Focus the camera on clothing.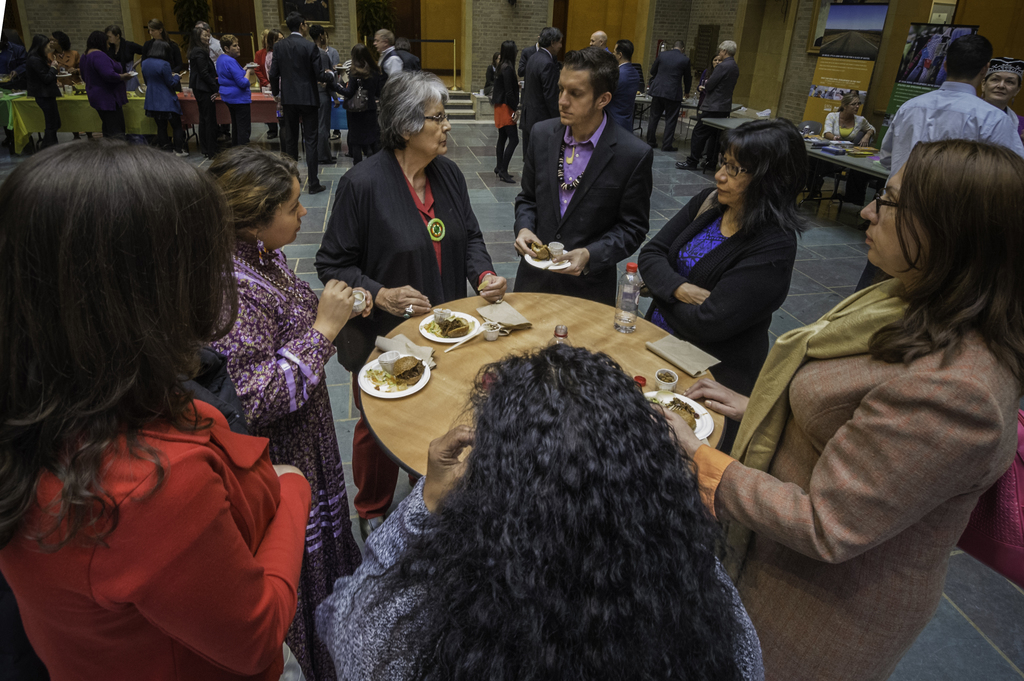
Focus region: 263, 49, 276, 103.
